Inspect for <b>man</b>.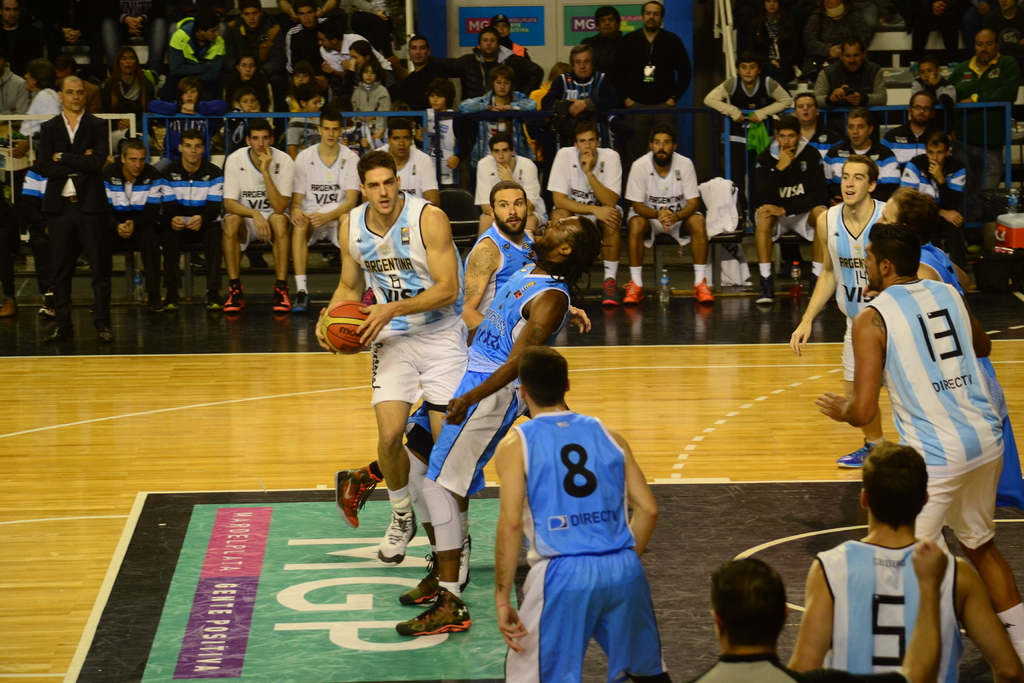
Inspection: 436,26,536,102.
